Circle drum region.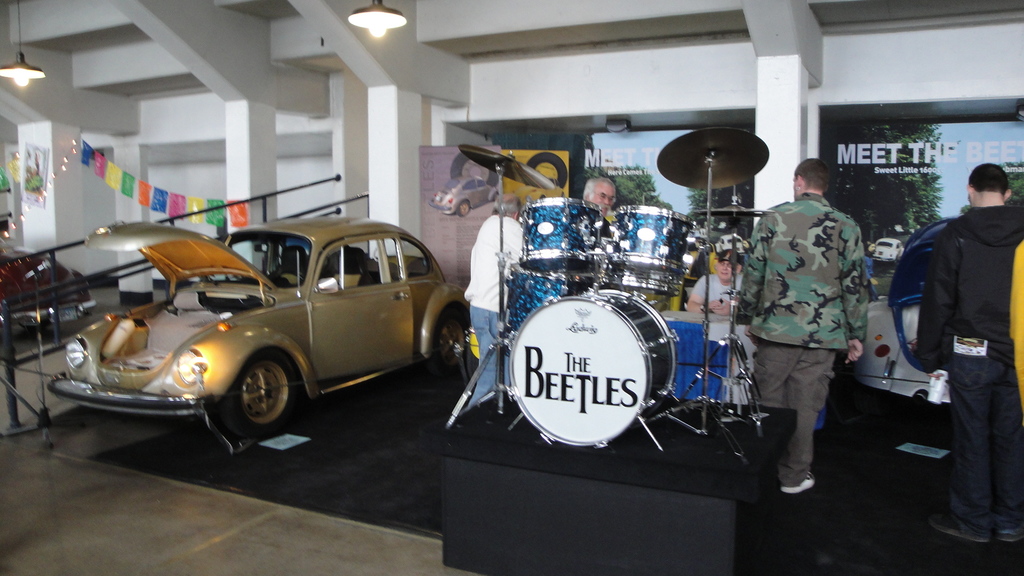
Region: <region>504, 257, 591, 351</region>.
